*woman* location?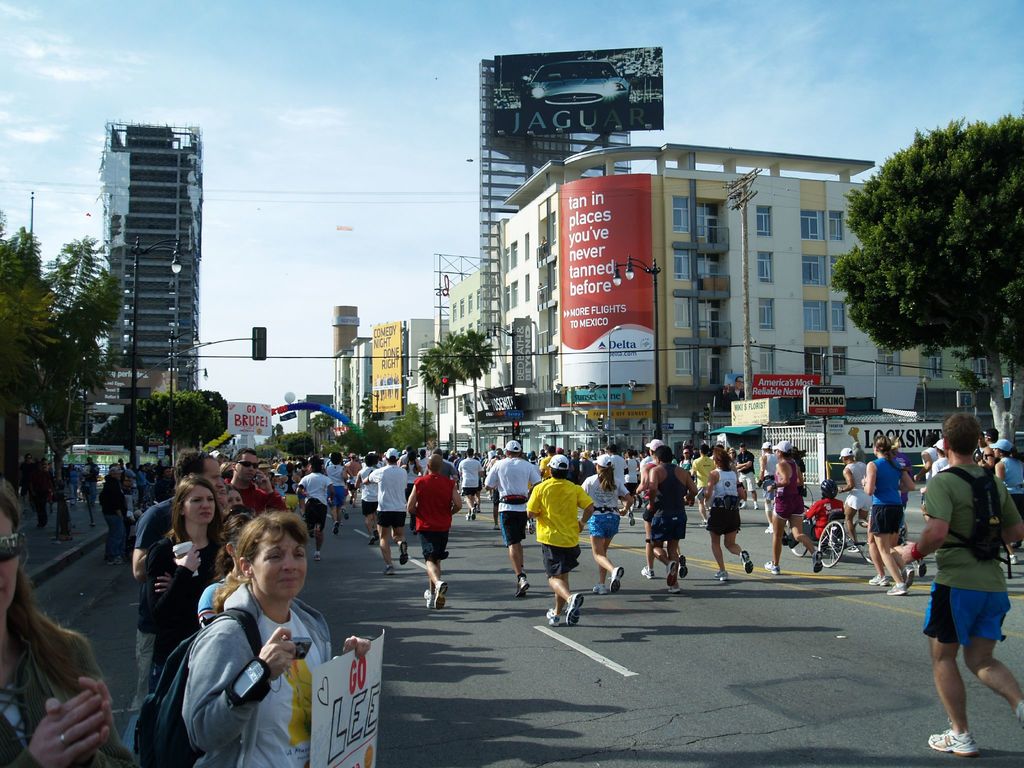
bbox=(760, 443, 829, 585)
